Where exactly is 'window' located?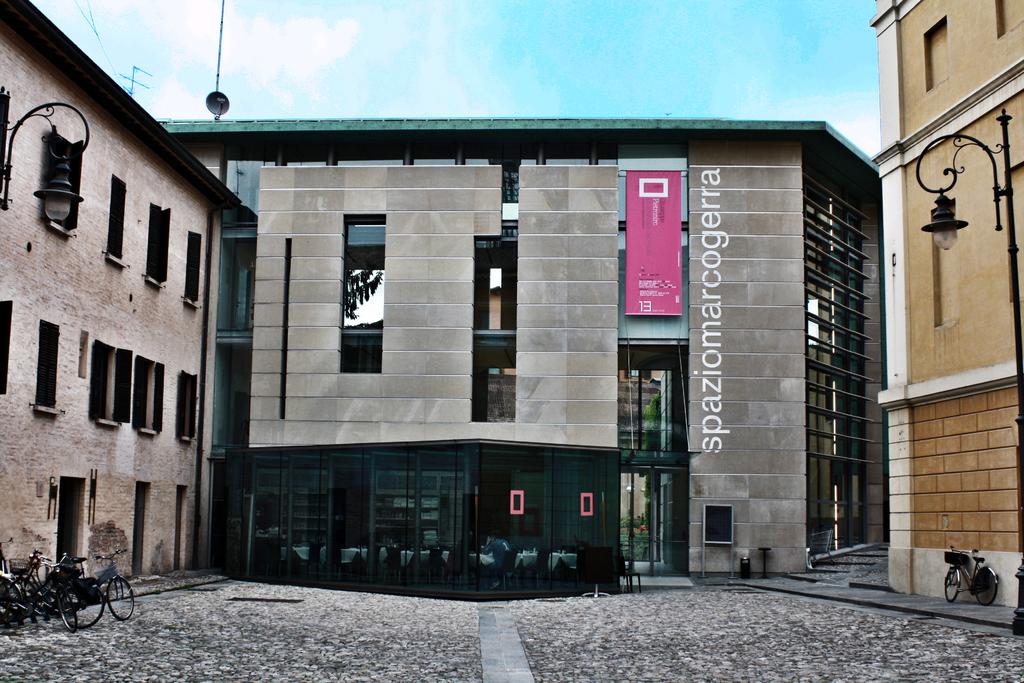
Its bounding box is l=627, t=354, r=687, b=473.
